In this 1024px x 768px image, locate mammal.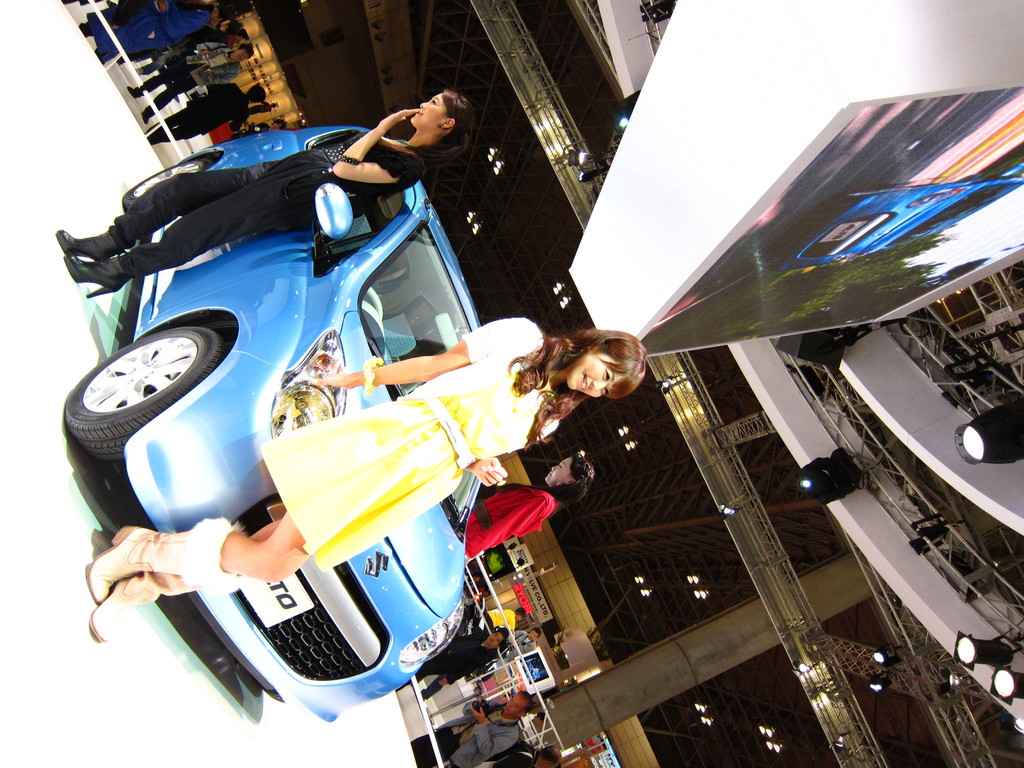
Bounding box: (81, 308, 646, 641).
